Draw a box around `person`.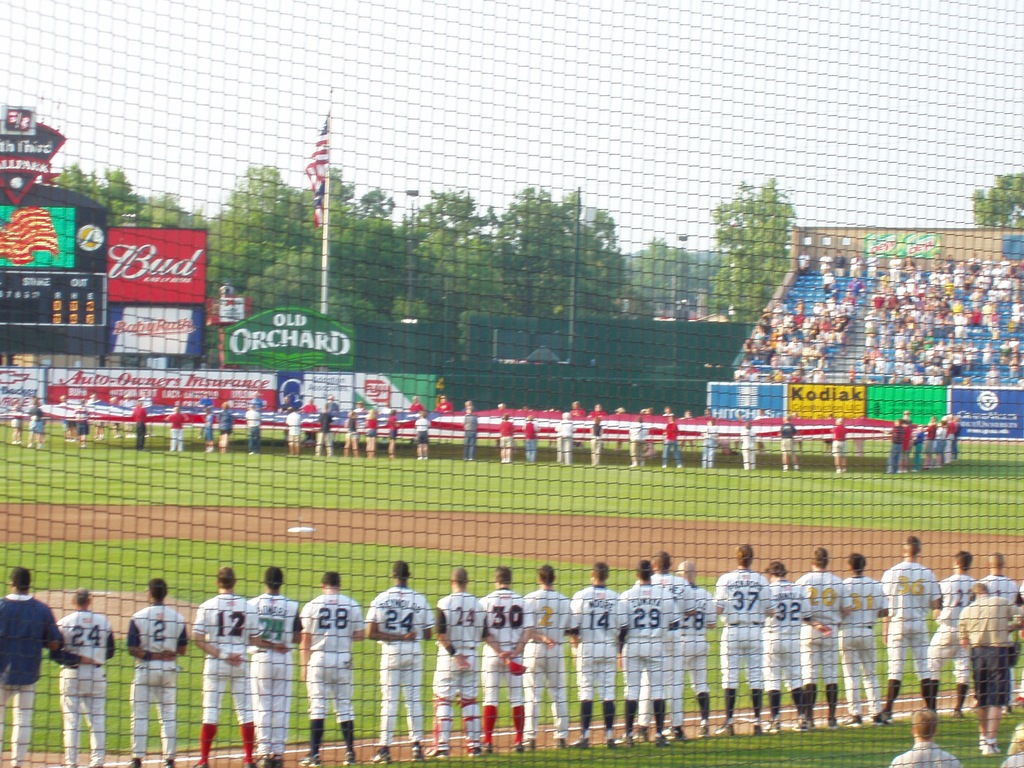
<box>473,561,527,754</box>.
